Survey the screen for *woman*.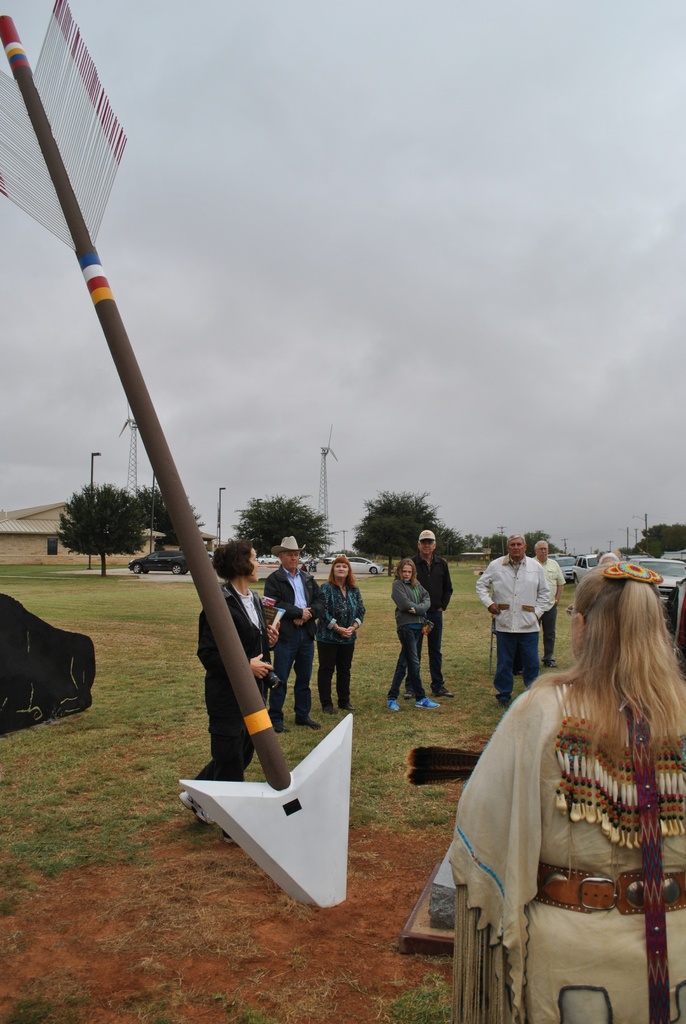
Survey found: [x1=316, y1=554, x2=367, y2=714].
